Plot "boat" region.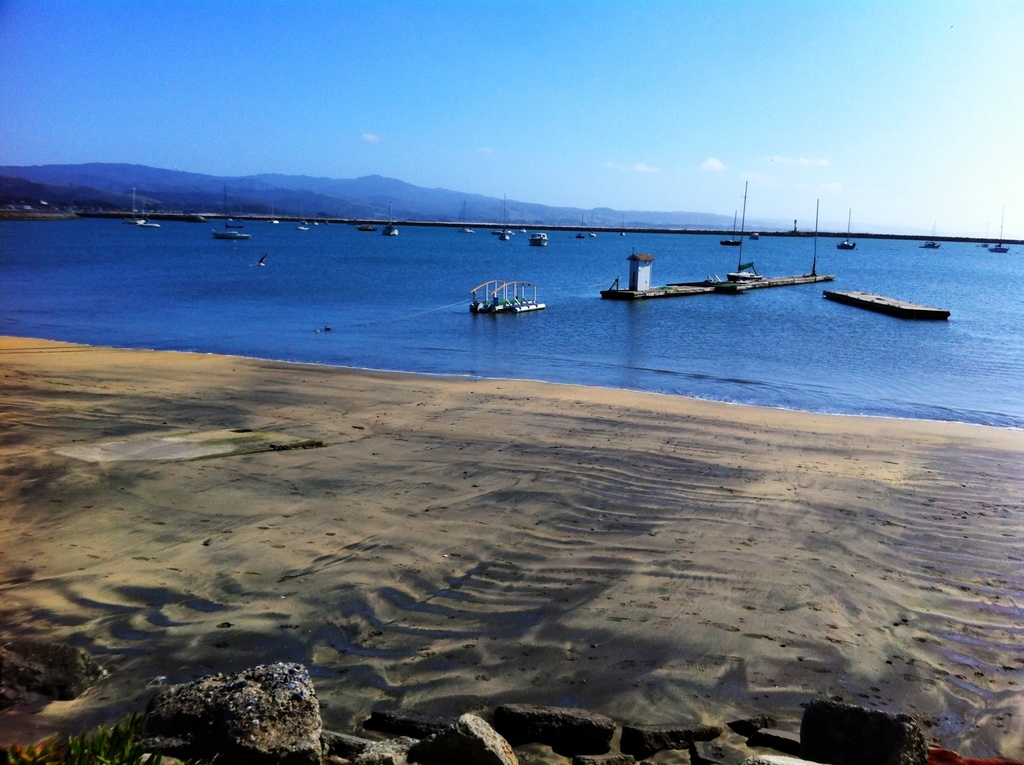
Plotted at detection(837, 205, 857, 253).
